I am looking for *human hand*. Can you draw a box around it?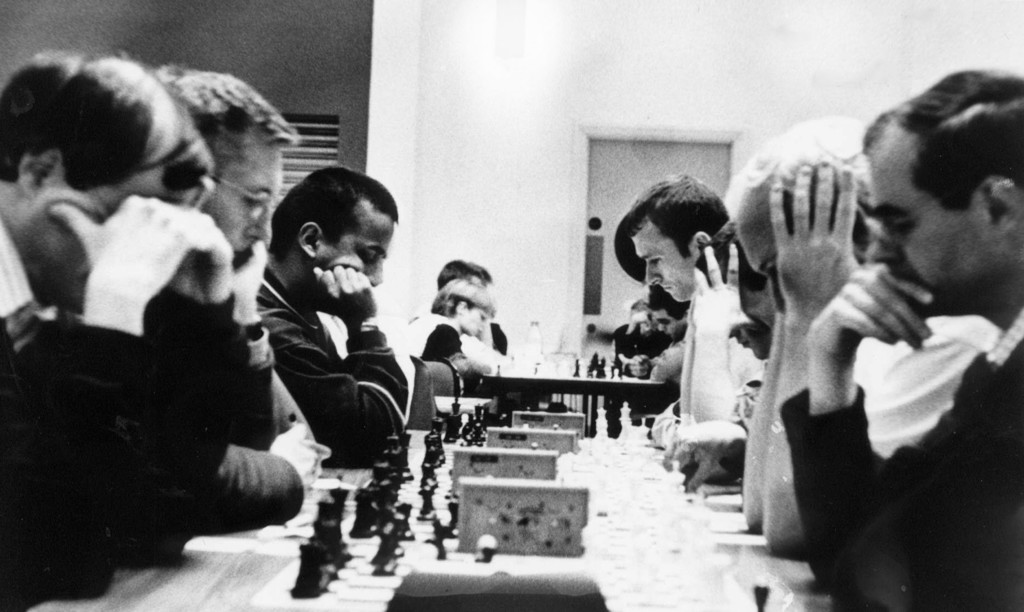
Sure, the bounding box is locate(693, 243, 756, 333).
